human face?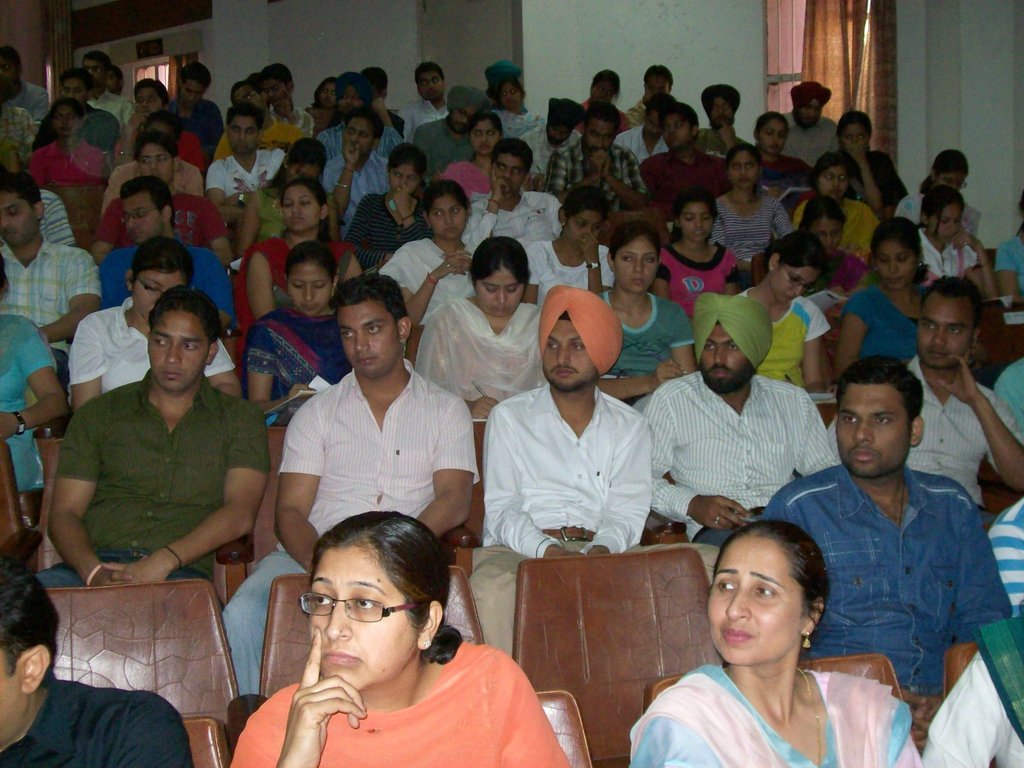
pyautogui.locateOnScreen(918, 289, 977, 368)
